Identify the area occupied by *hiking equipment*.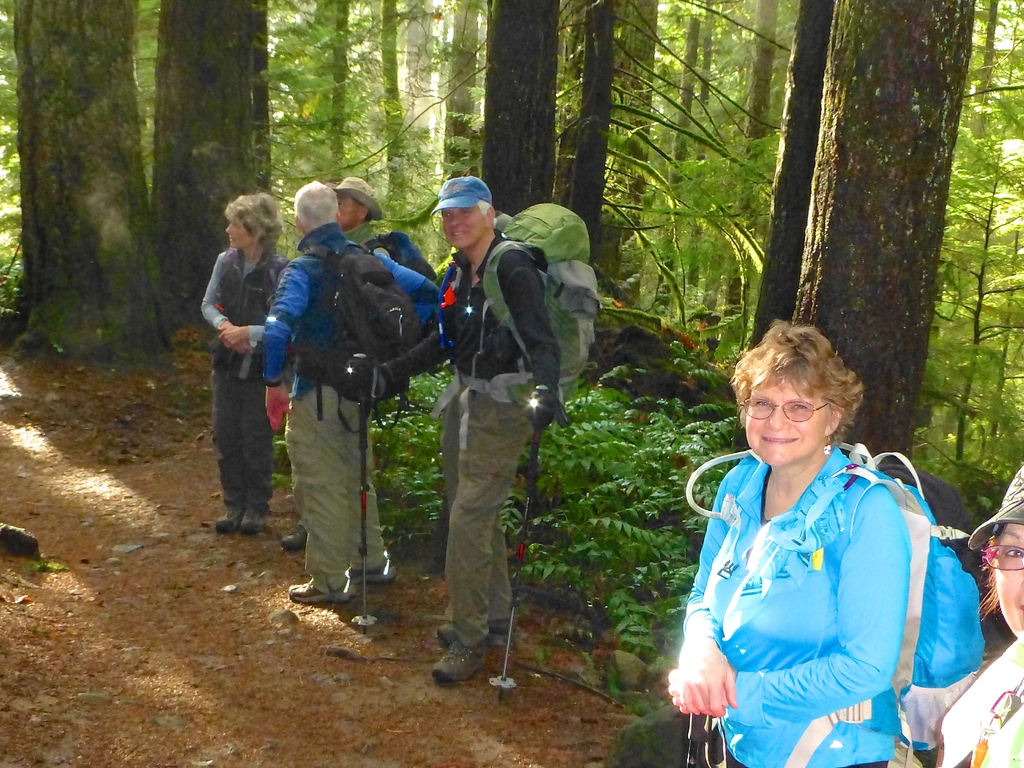
Area: box=[481, 198, 604, 421].
